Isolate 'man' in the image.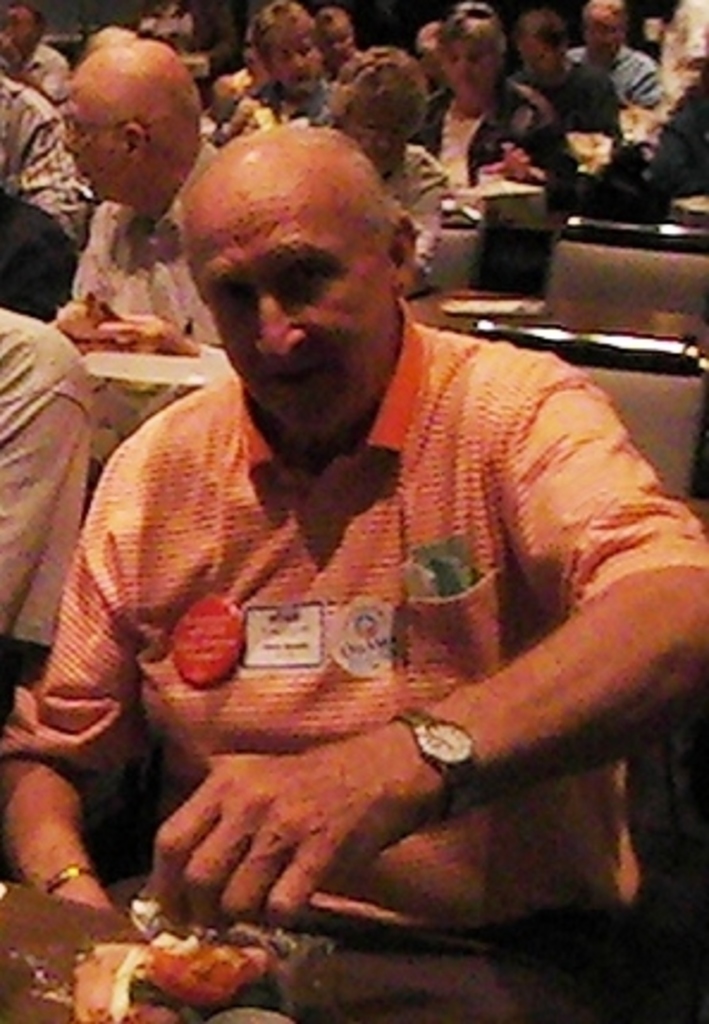
Isolated region: box=[57, 41, 224, 353].
